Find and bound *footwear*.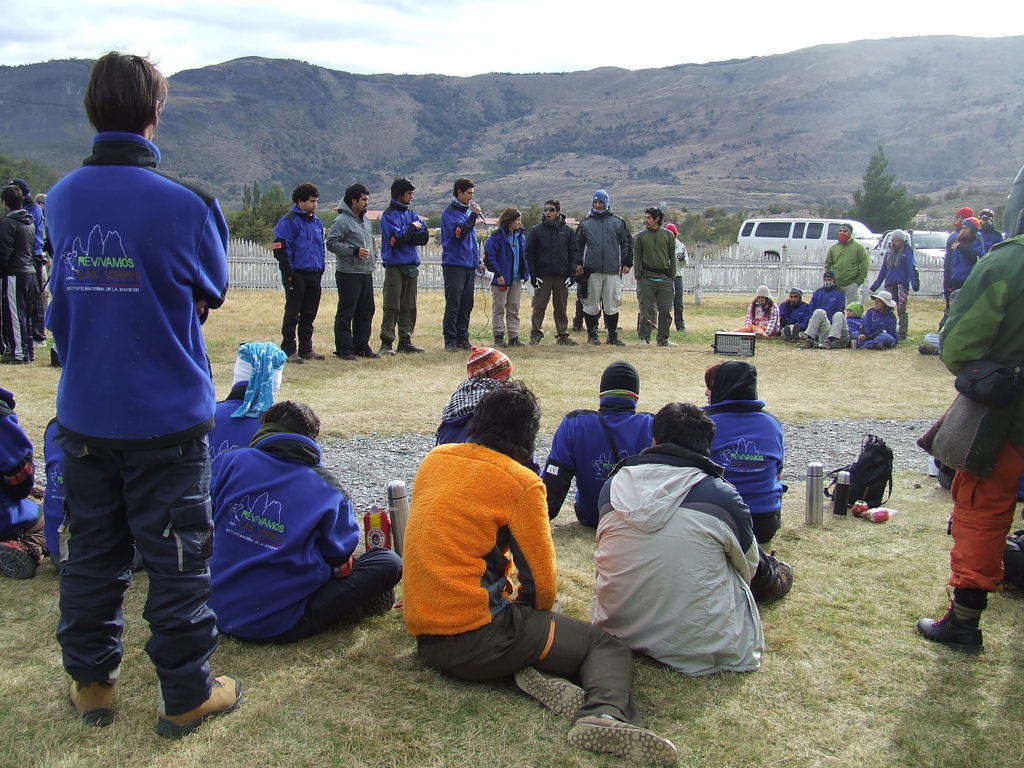
Bound: box=[636, 333, 650, 351].
